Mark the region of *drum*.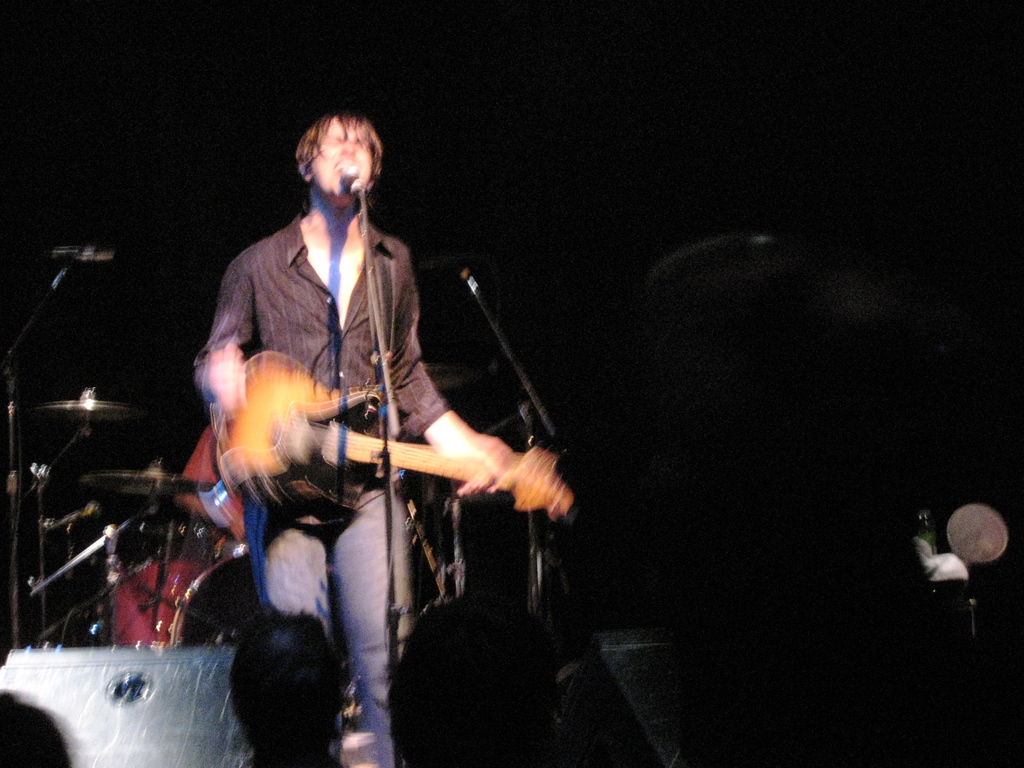
Region: (161, 545, 261, 650).
